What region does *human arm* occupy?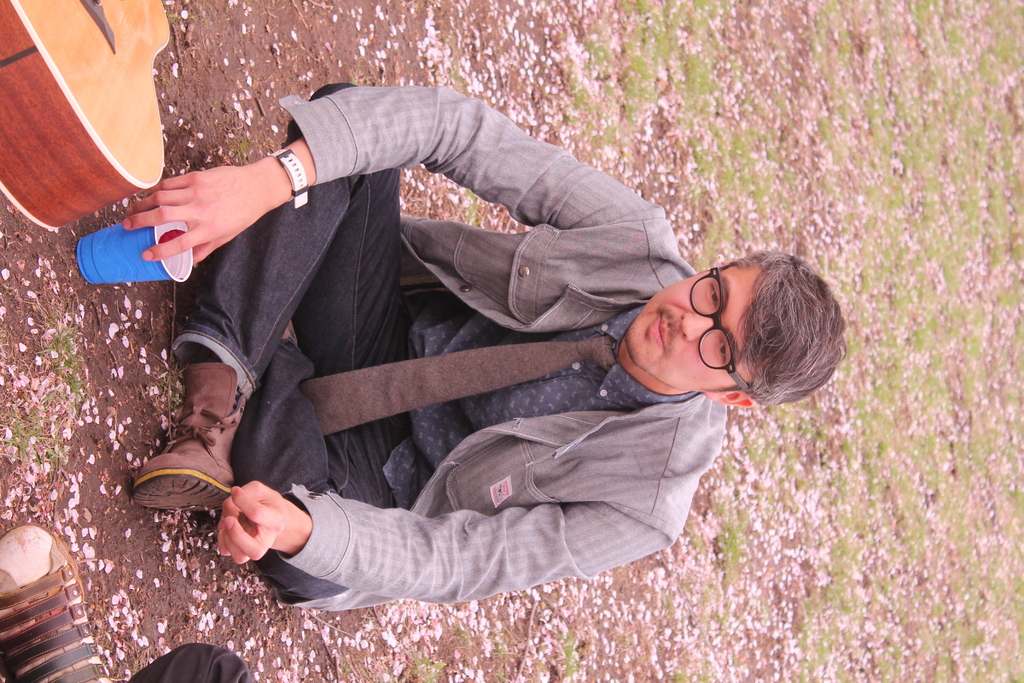
detection(202, 409, 753, 602).
